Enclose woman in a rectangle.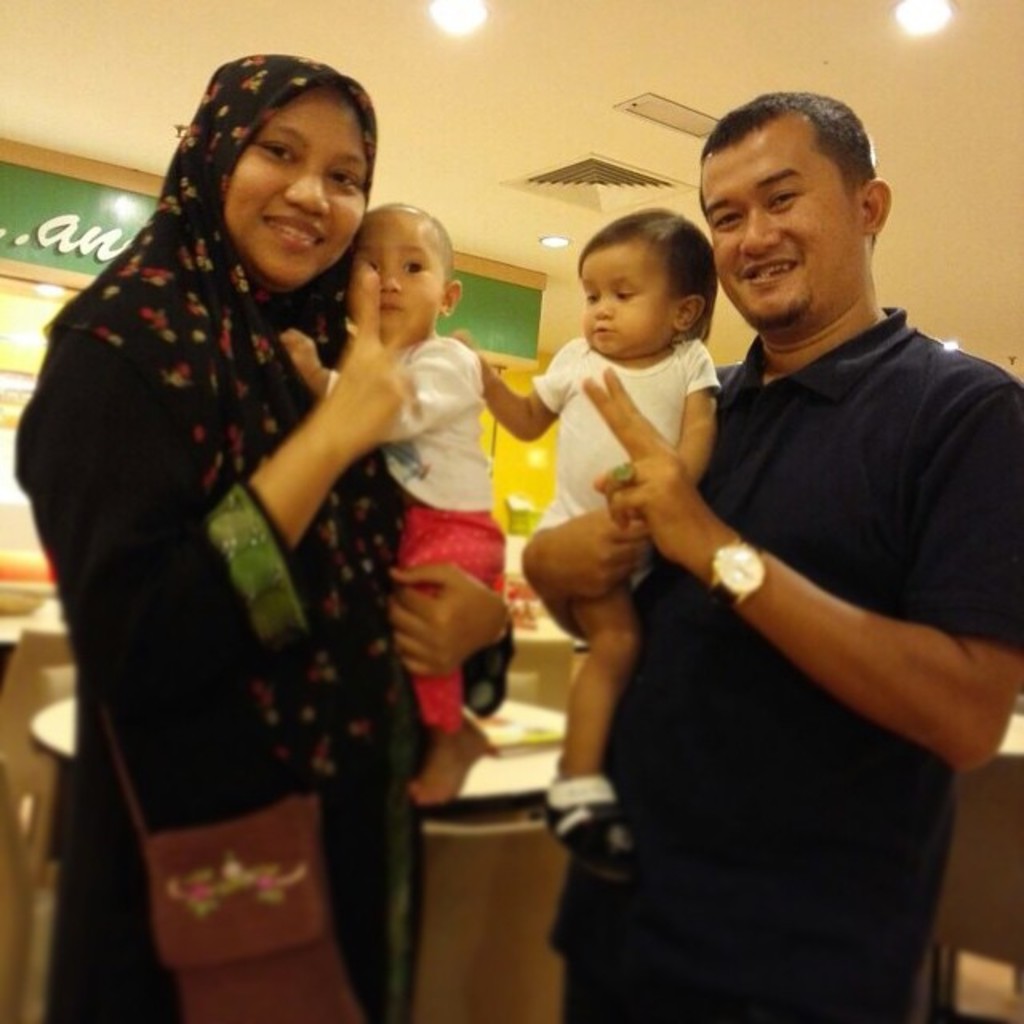
locate(34, 3, 437, 1023).
